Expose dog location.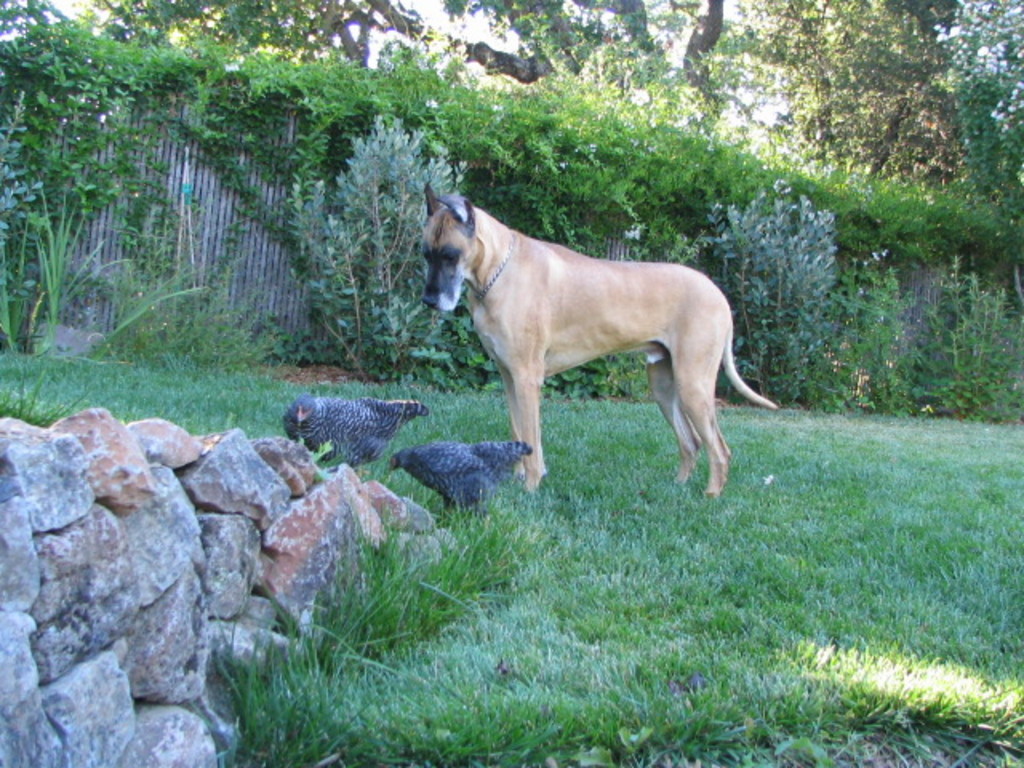
Exposed at bbox(419, 181, 778, 496).
